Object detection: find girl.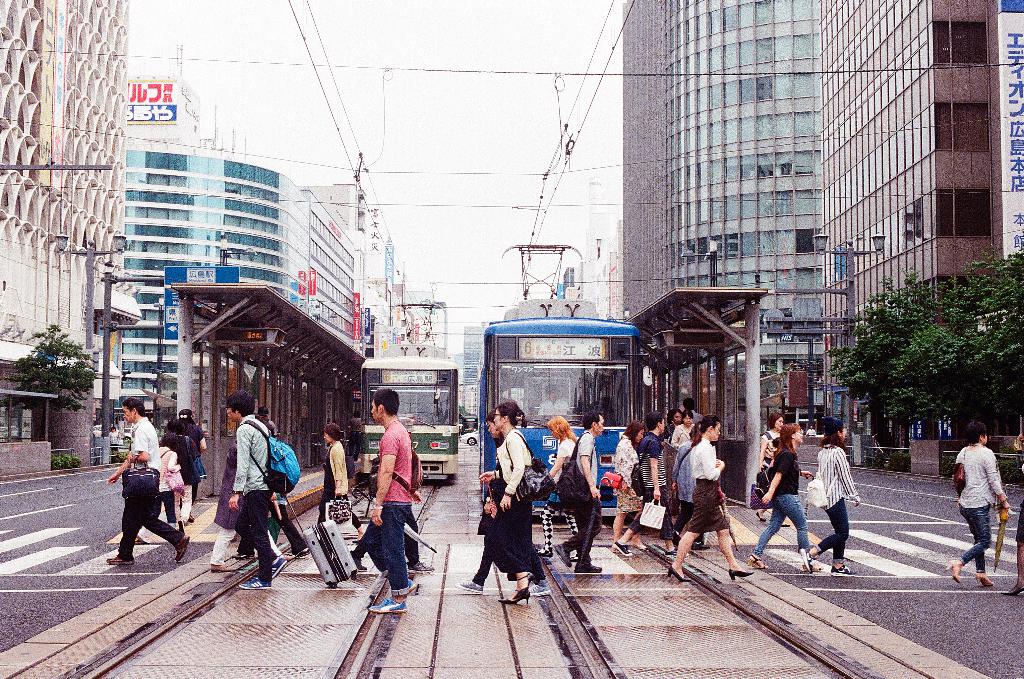
801:418:858:581.
